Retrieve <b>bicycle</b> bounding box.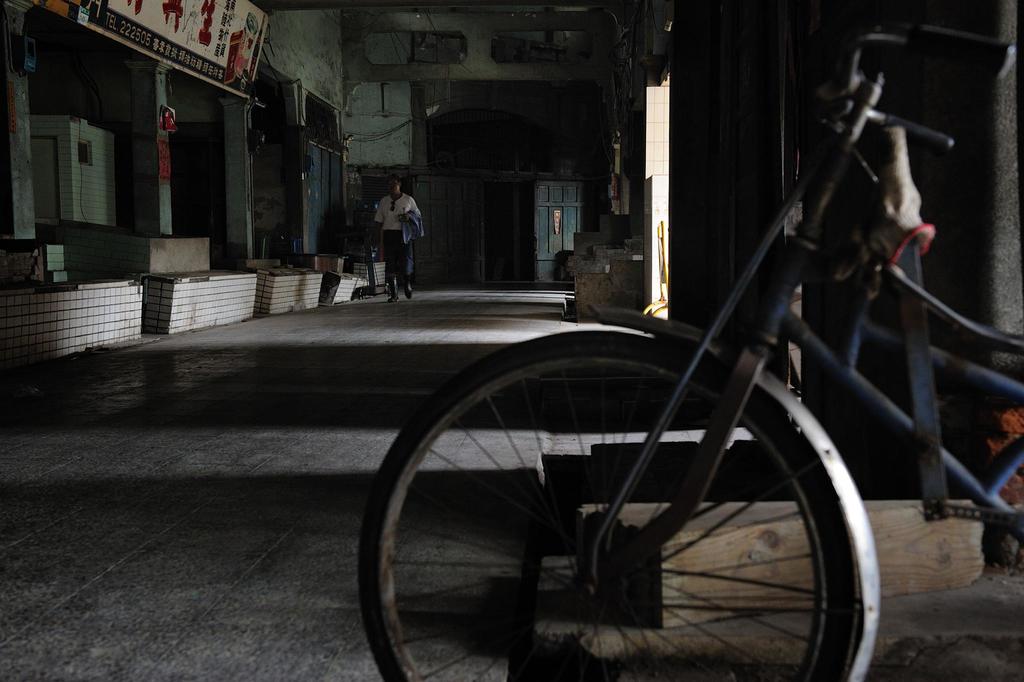
Bounding box: [left=352, top=14, right=1023, bottom=681].
